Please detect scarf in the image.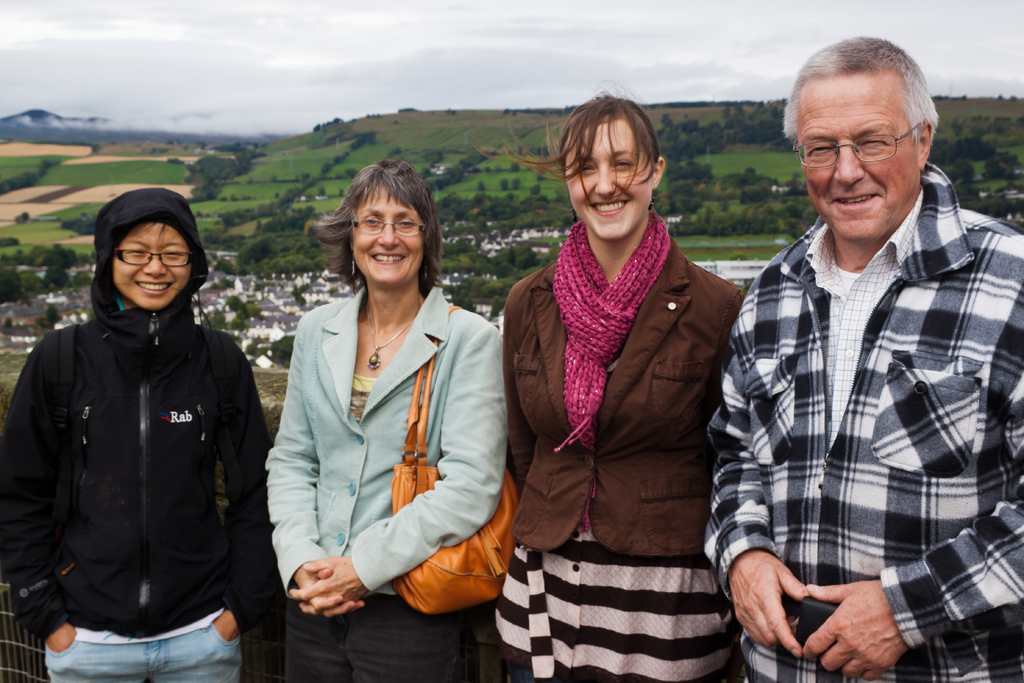
locate(548, 208, 669, 454).
